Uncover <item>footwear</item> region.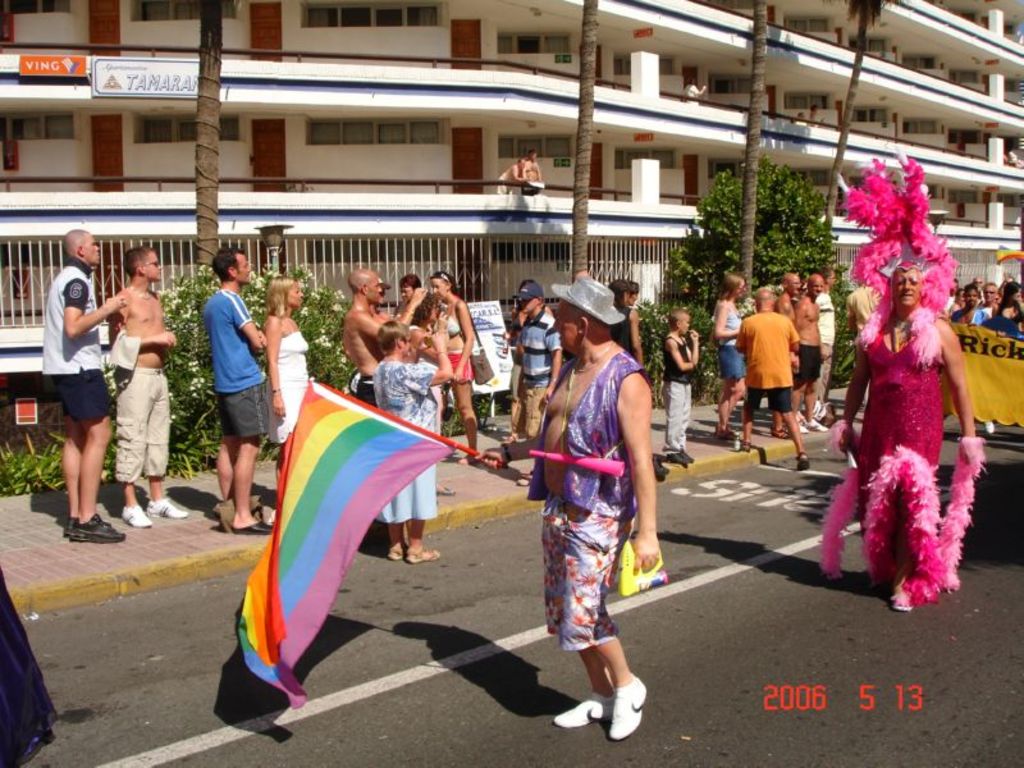
Uncovered: <box>980,416,995,438</box>.
